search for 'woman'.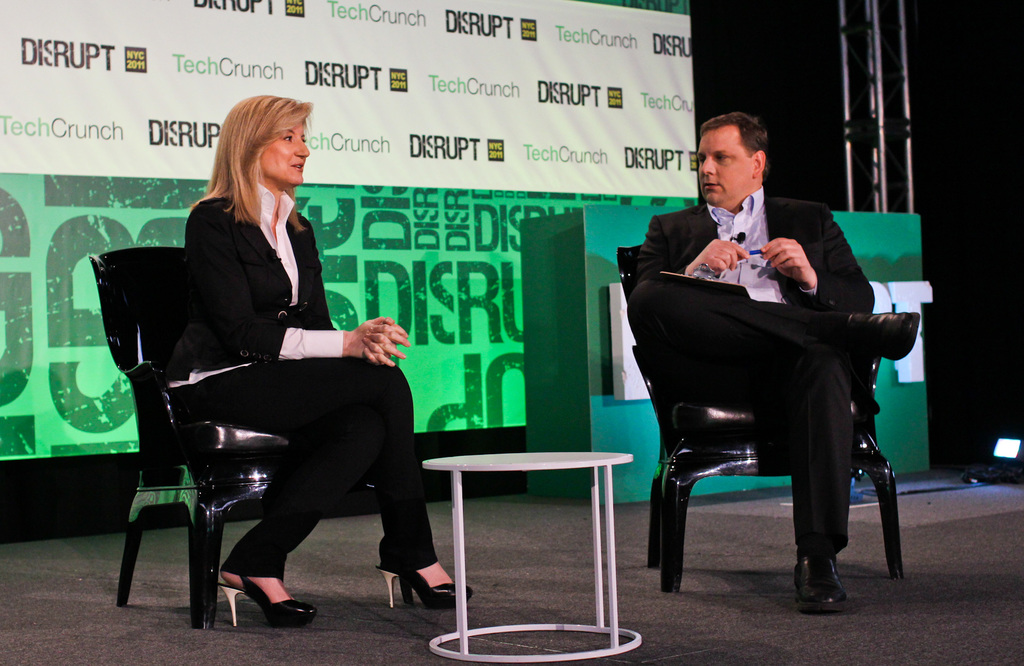
Found at {"left": 155, "top": 106, "right": 385, "bottom": 631}.
